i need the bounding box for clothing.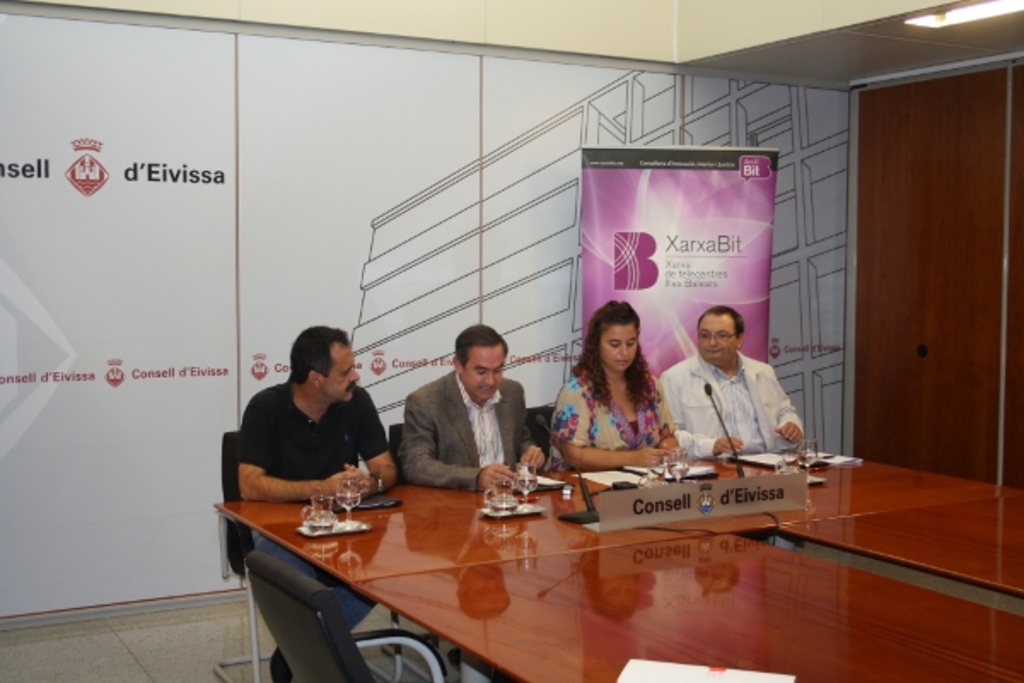
Here it is: (left=236, top=386, right=411, bottom=681).
